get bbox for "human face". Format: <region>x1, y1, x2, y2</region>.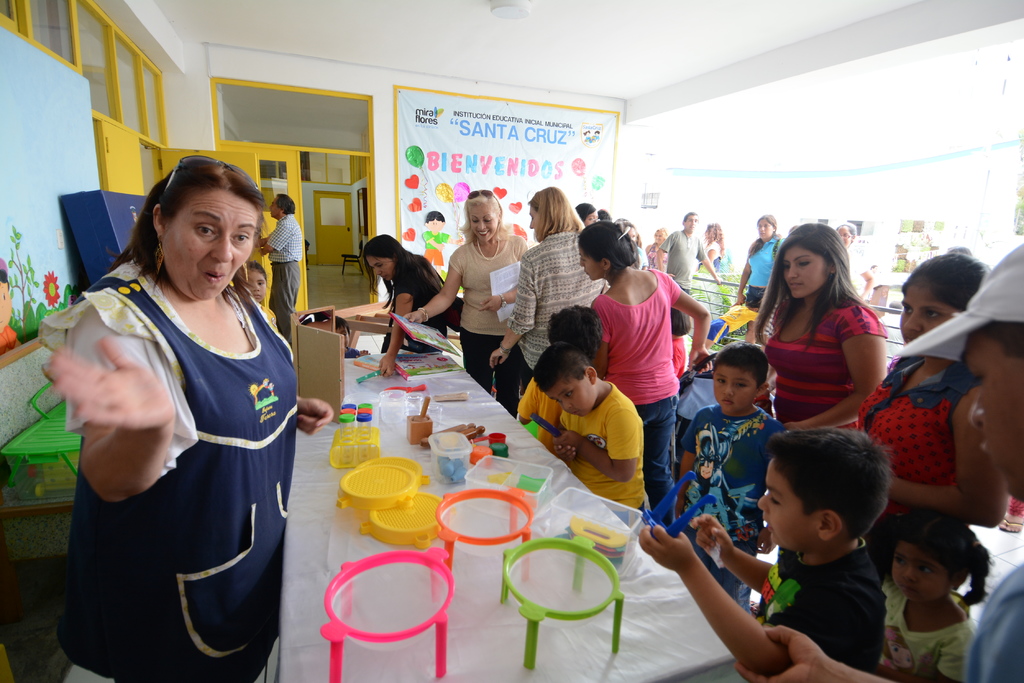
<region>367, 256, 392, 277</region>.
